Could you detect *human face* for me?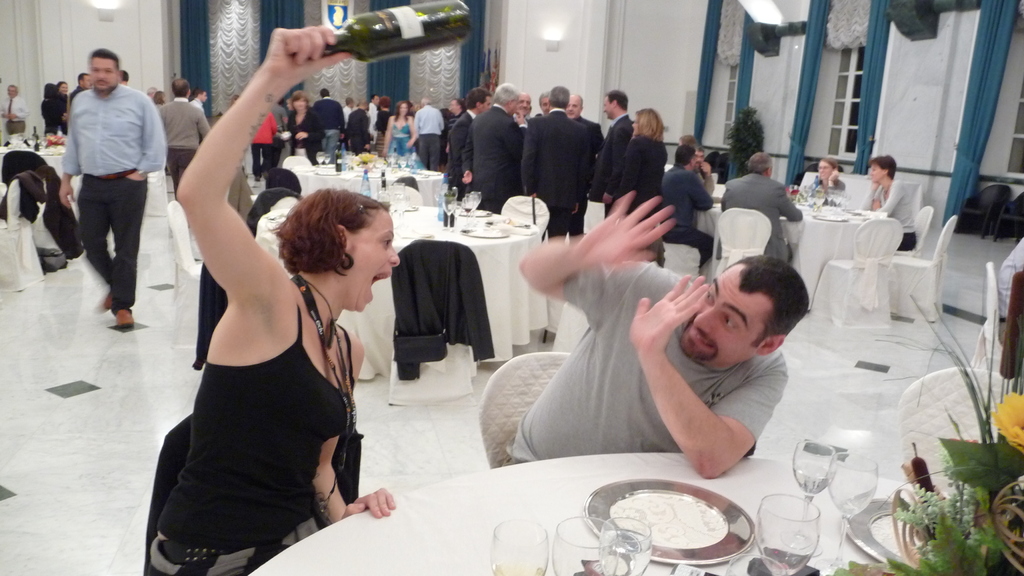
Detection result: {"left": 89, "top": 61, "right": 118, "bottom": 92}.
